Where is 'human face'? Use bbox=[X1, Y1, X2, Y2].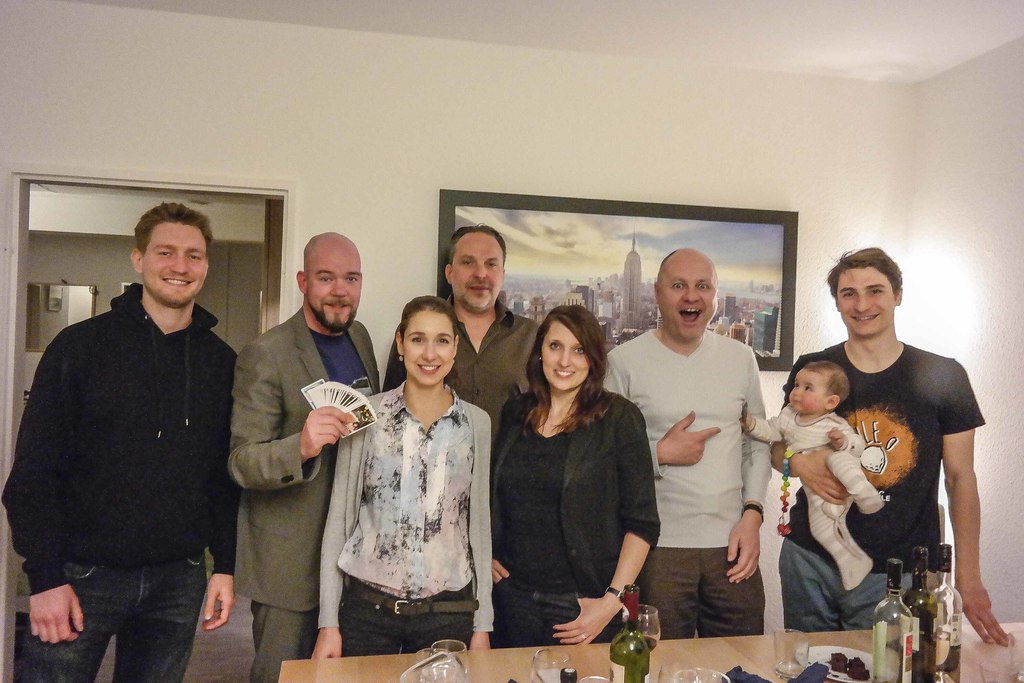
bbox=[452, 236, 504, 306].
